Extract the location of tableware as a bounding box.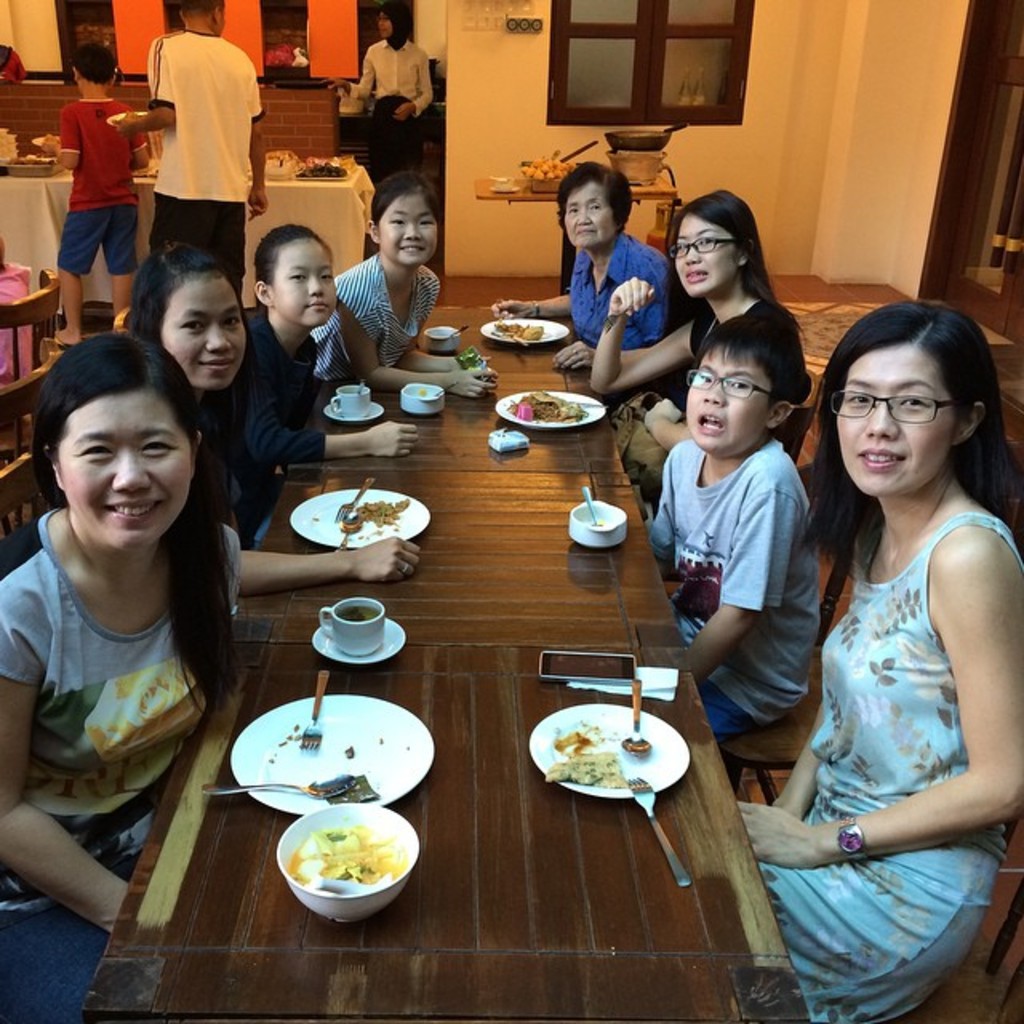
l=531, t=706, r=688, b=821.
